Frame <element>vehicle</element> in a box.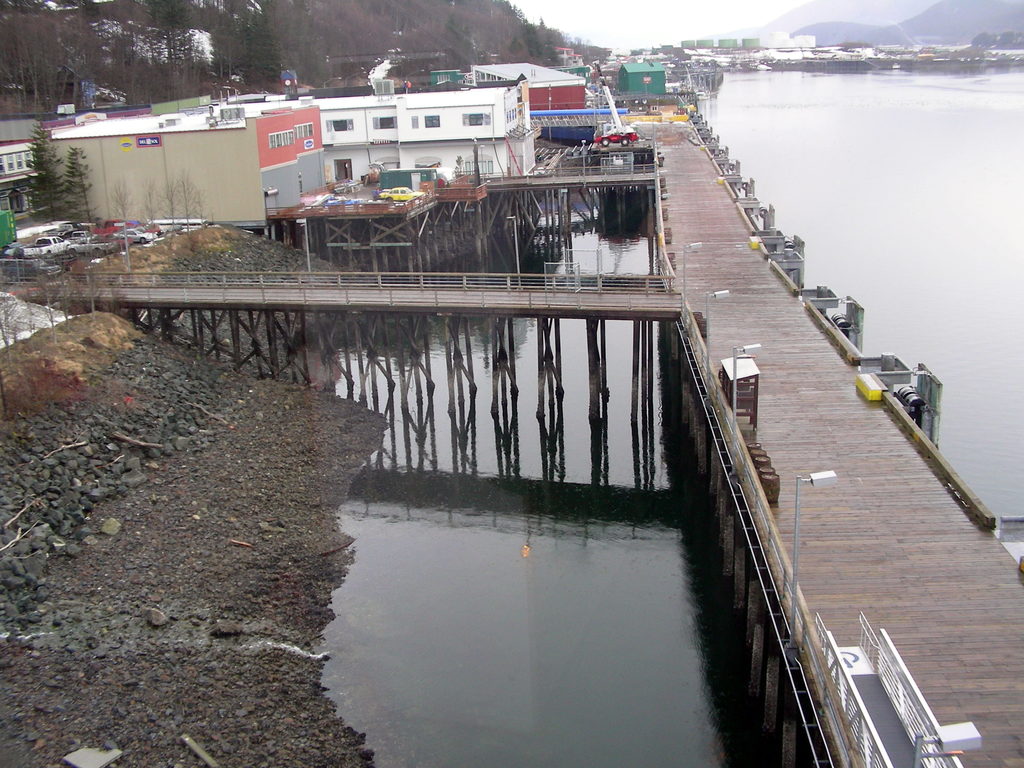
BBox(49, 224, 78, 236).
